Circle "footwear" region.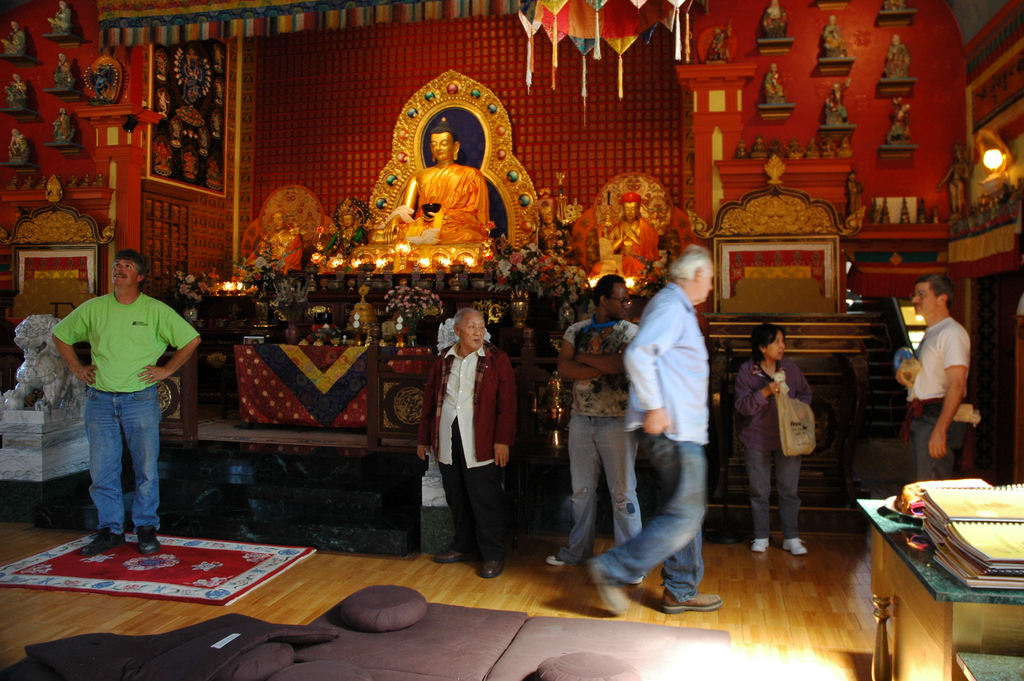
Region: detection(544, 554, 566, 566).
